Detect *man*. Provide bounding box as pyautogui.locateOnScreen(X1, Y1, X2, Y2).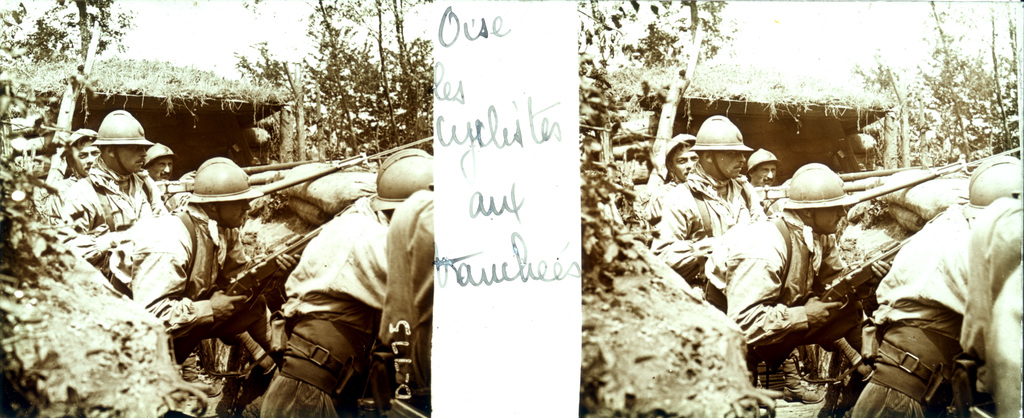
pyautogui.locateOnScreen(147, 143, 187, 209).
